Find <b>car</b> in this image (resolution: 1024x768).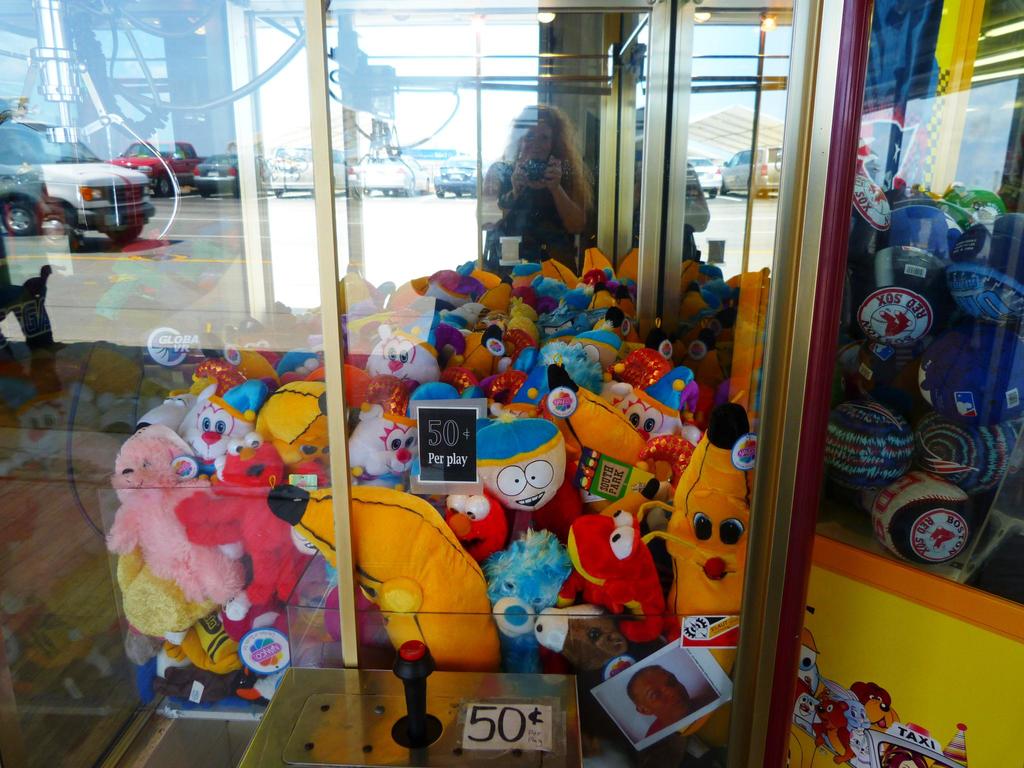
(left=0, top=125, right=150, bottom=255).
